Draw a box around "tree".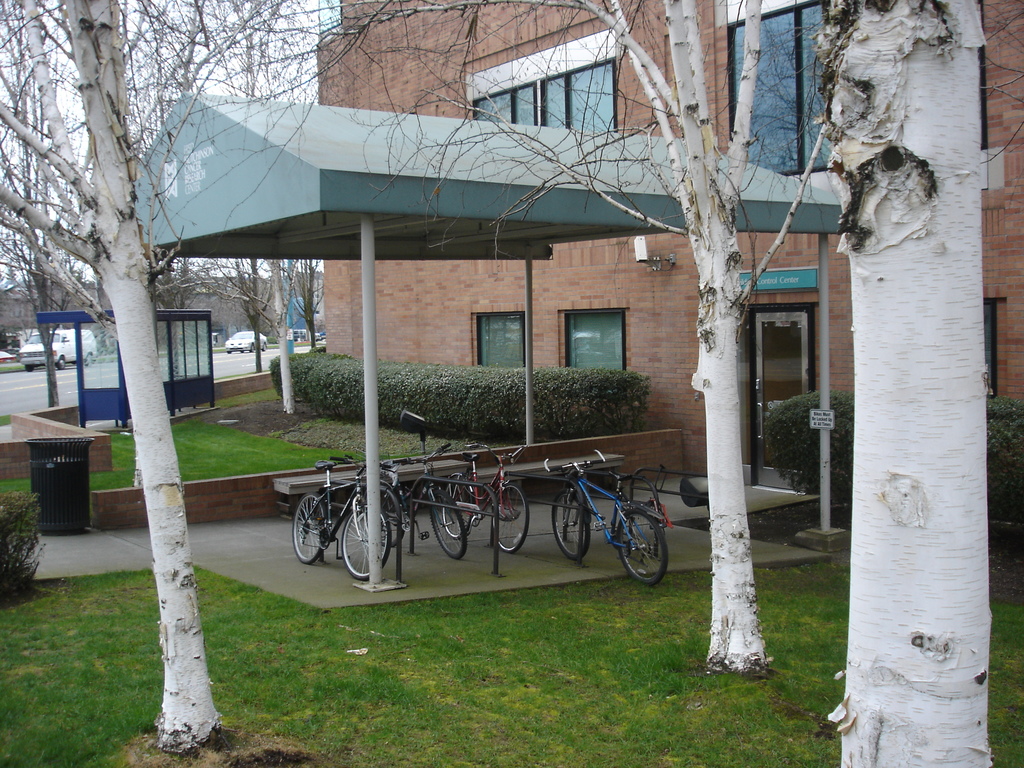
<region>826, 0, 993, 766</region>.
